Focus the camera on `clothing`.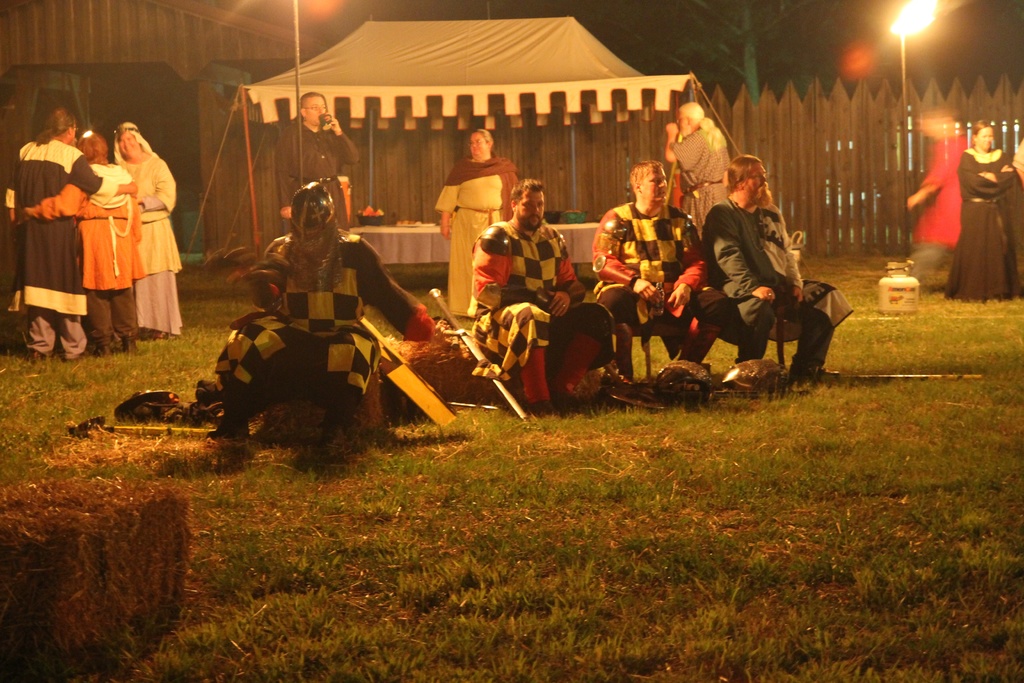
Focus region: {"left": 114, "top": 149, "right": 177, "bottom": 336}.
